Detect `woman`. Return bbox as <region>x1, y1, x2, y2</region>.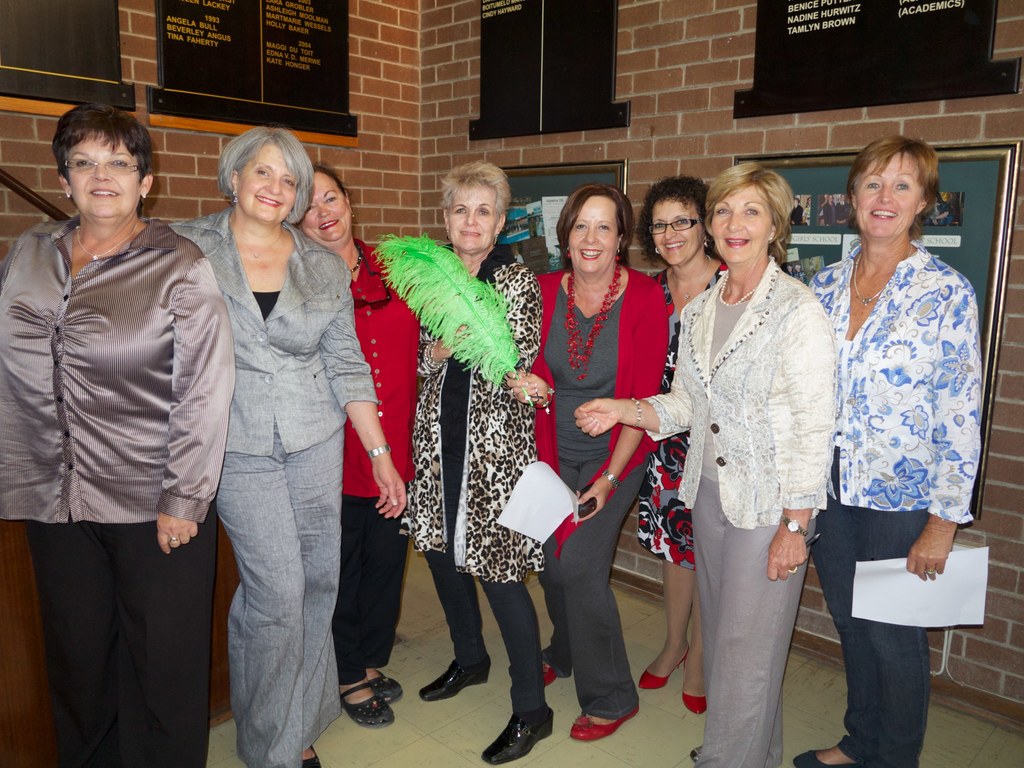
<region>167, 124, 413, 767</region>.
